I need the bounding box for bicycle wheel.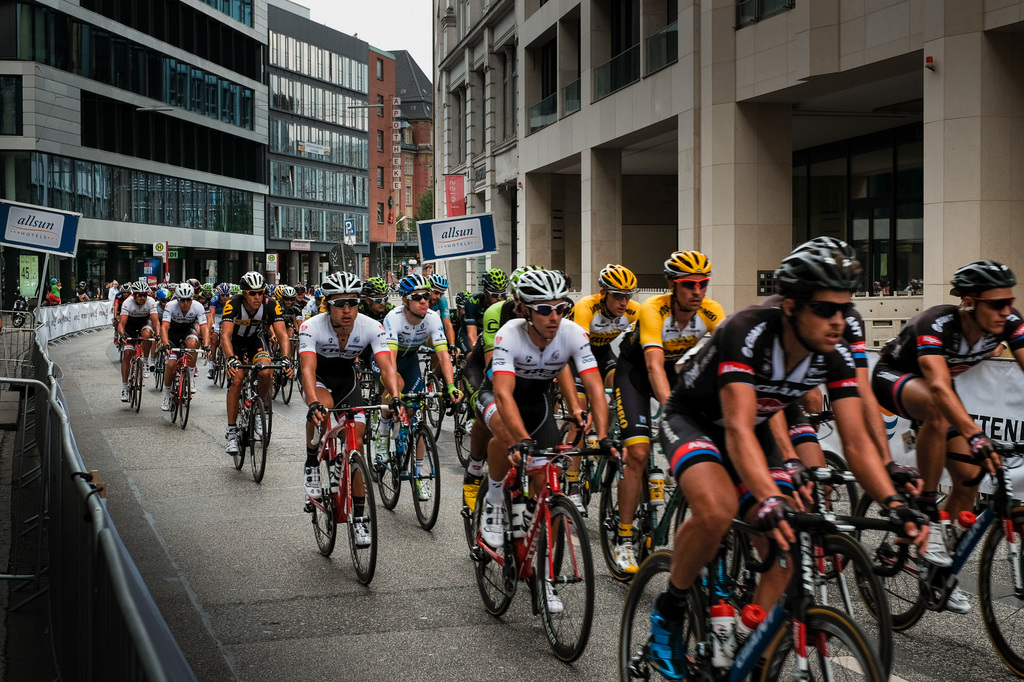
Here it is: [168,395,177,423].
